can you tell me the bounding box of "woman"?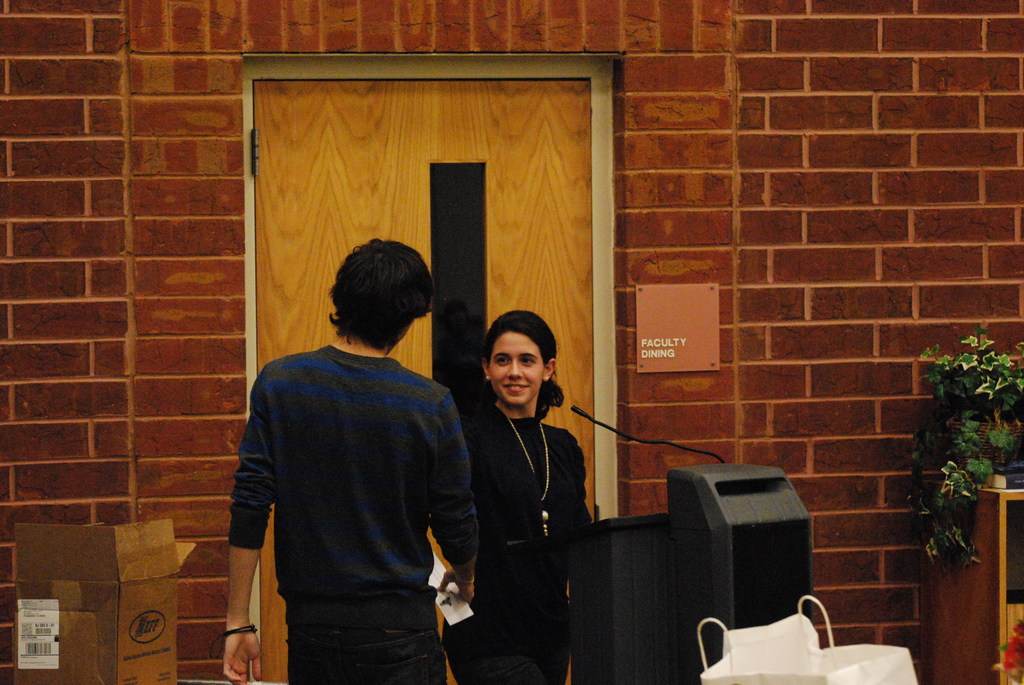
442,285,597,680.
